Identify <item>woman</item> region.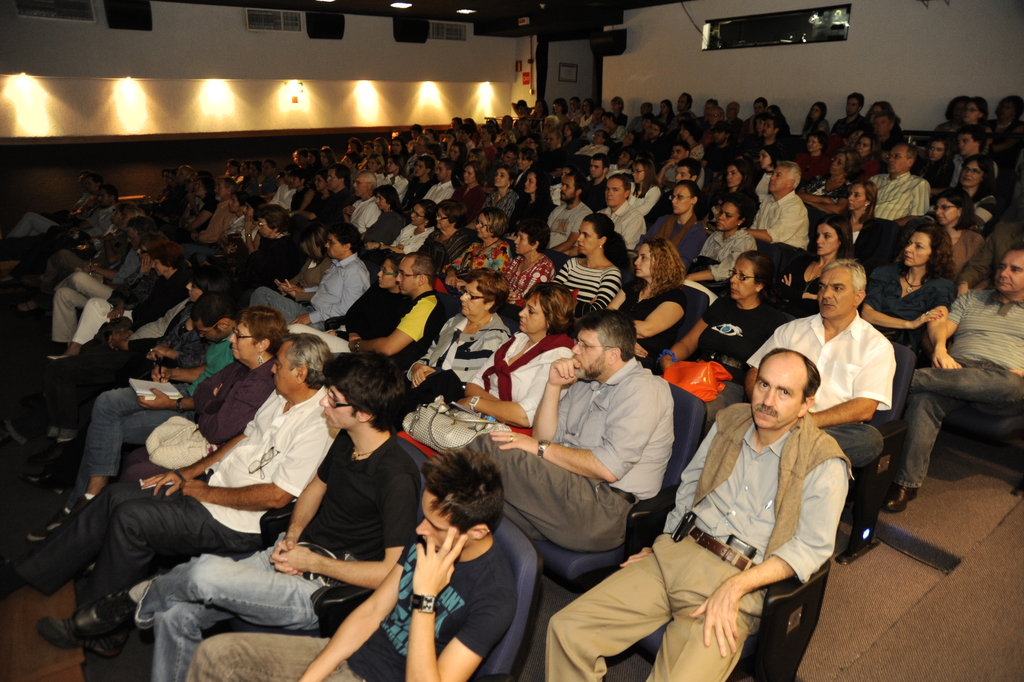
Region: left=359, top=183, right=407, bottom=249.
